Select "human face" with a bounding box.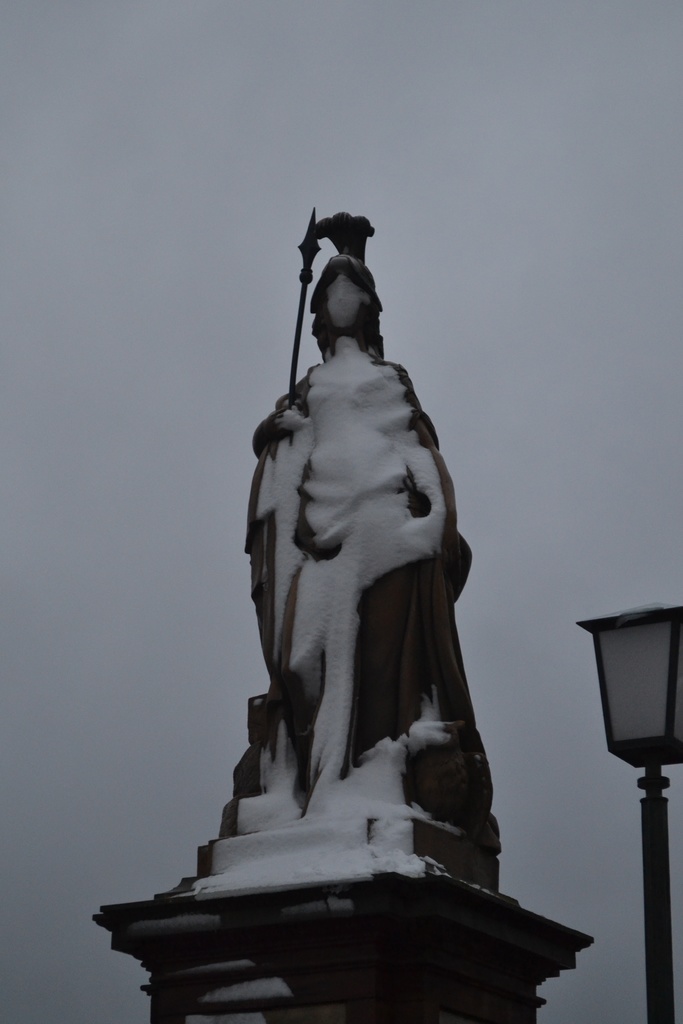
bbox=(317, 273, 364, 326).
